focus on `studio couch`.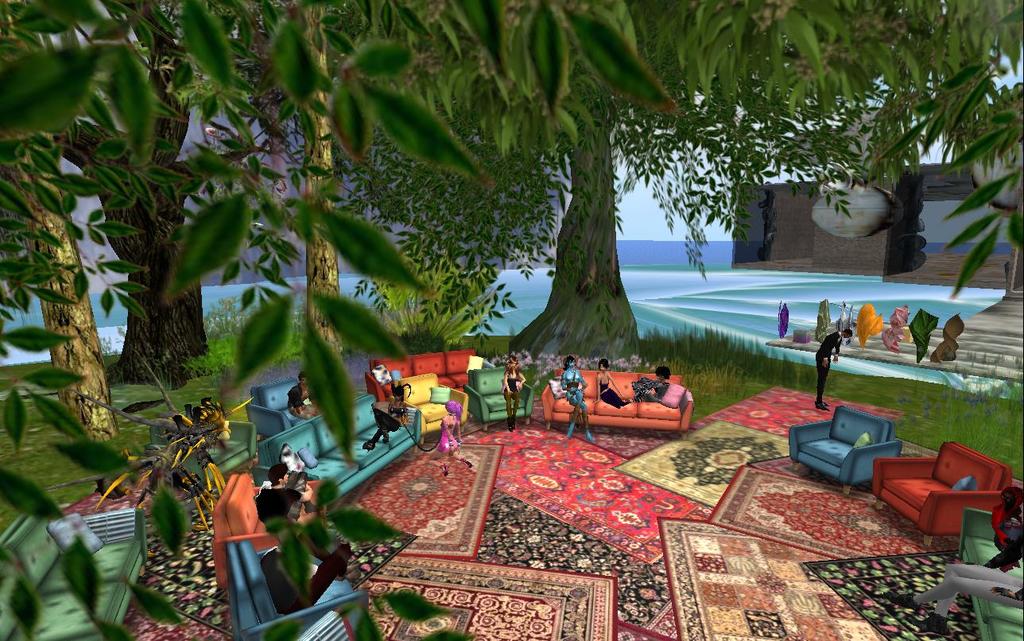
Focused at 359 348 475 381.
